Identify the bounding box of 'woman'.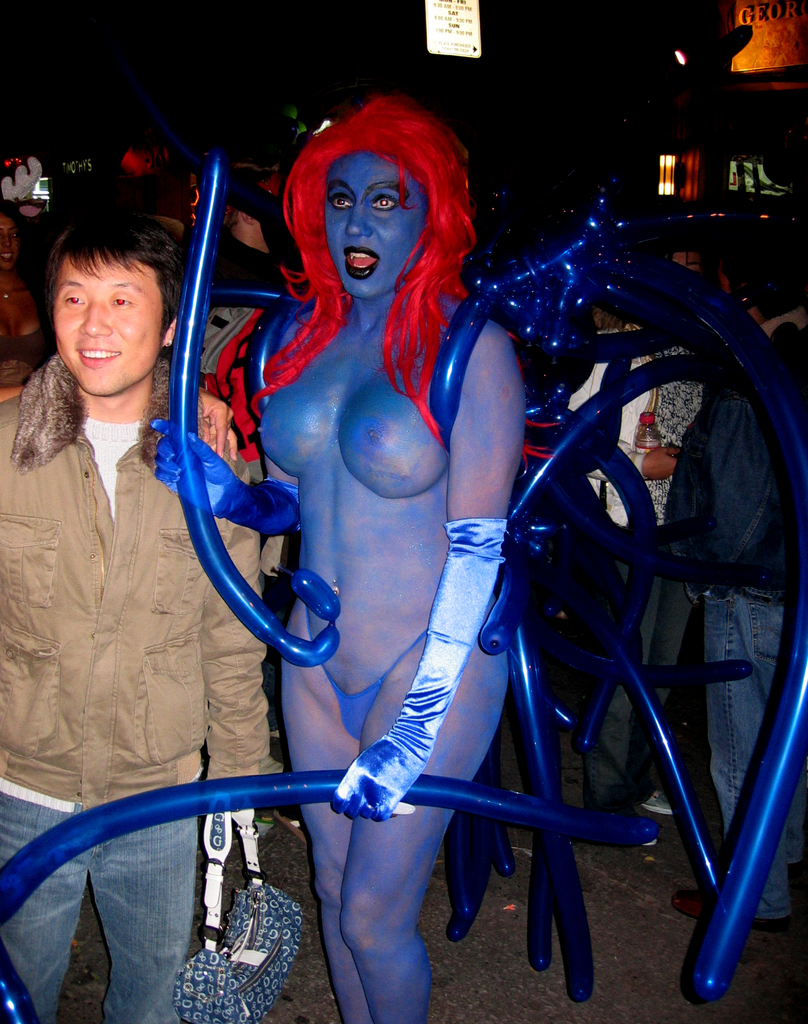
pyautogui.locateOnScreen(160, 73, 636, 962).
